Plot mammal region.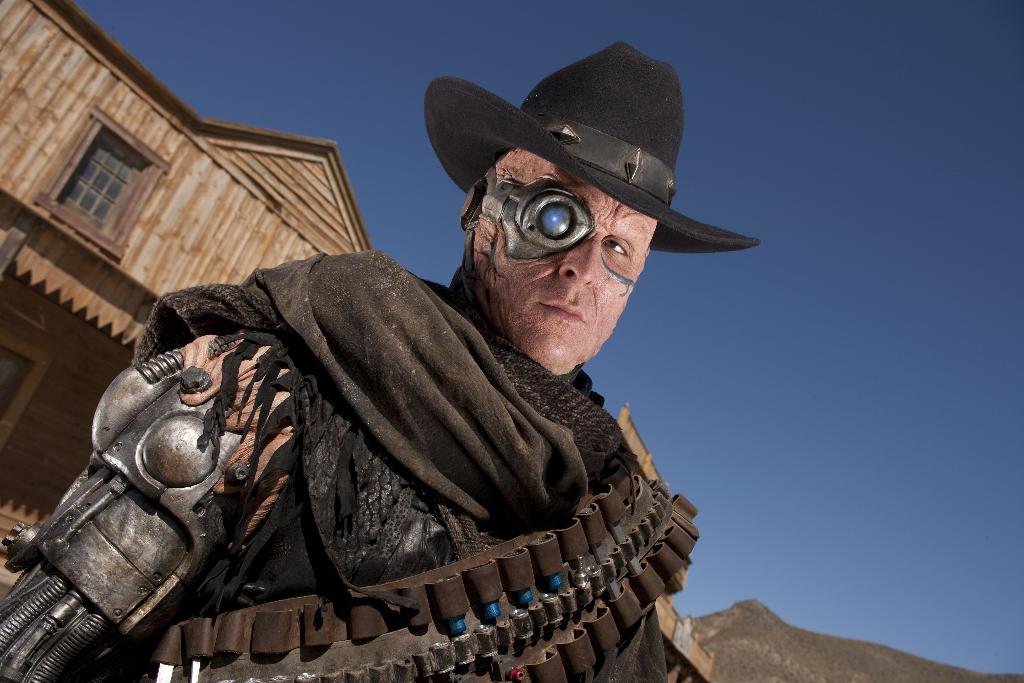
Plotted at 0,31,702,682.
